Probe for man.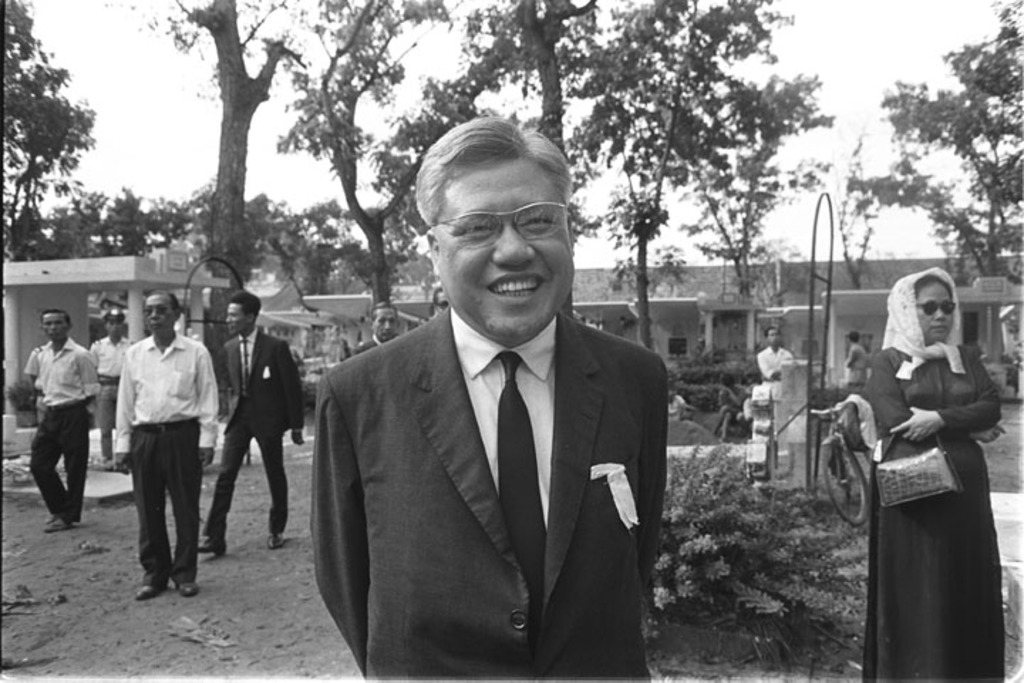
Probe result: [x1=751, y1=323, x2=796, y2=383].
